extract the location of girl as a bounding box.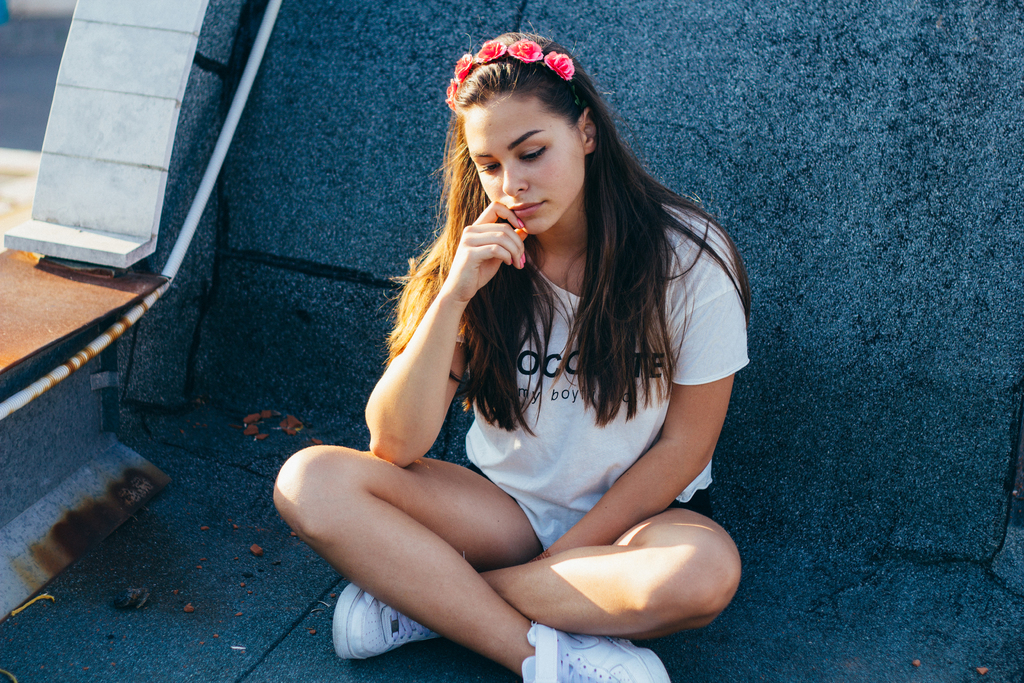
(271,32,765,682).
